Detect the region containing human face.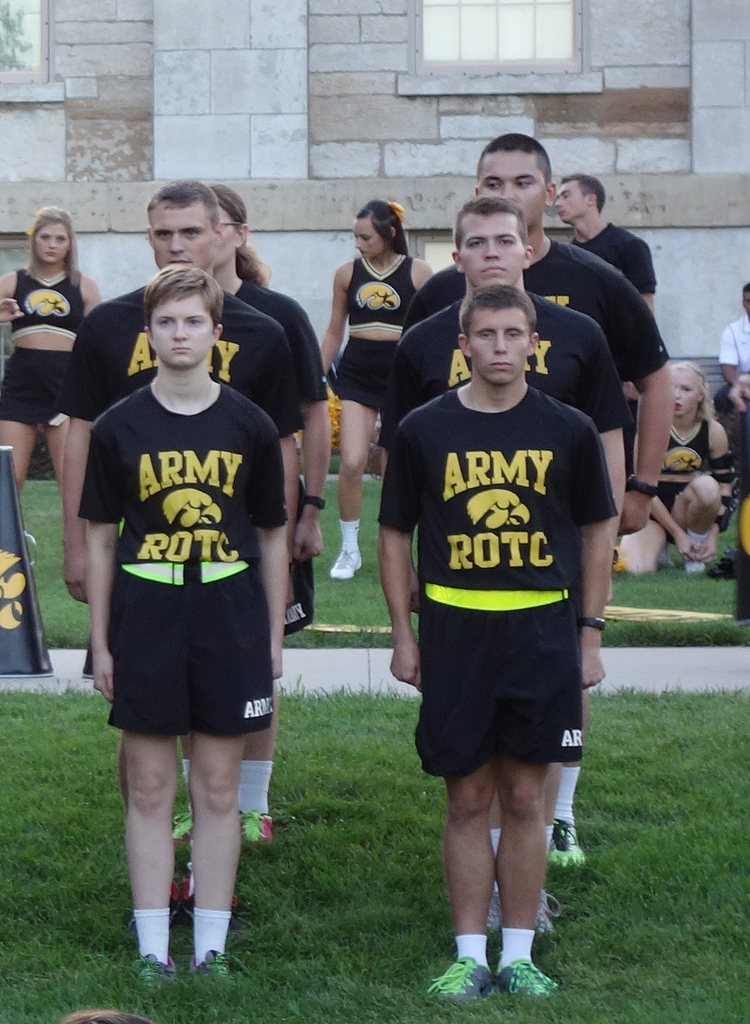
bbox(355, 214, 385, 260).
